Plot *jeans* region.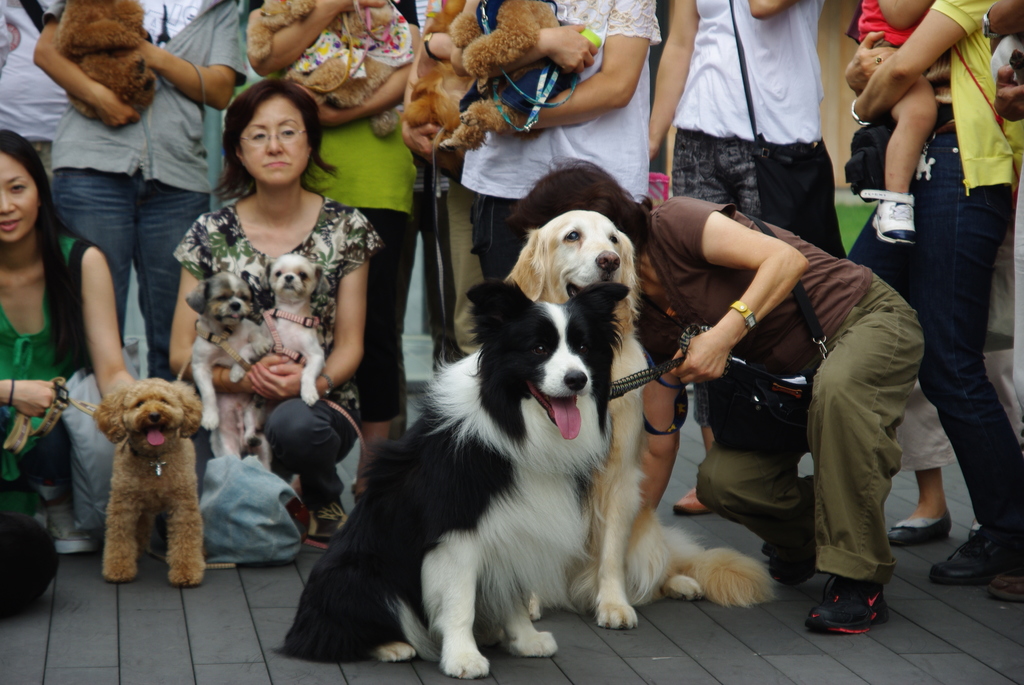
Plotted at [848, 131, 1015, 532].
